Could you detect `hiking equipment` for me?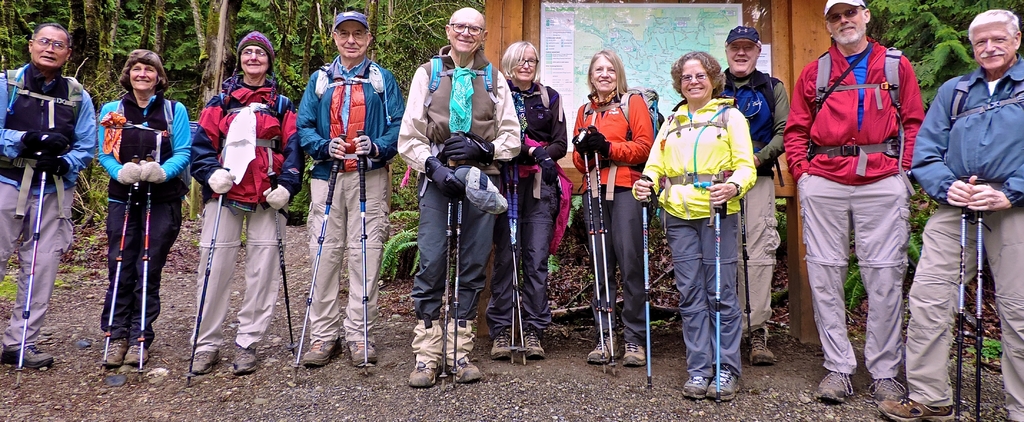
Detection result: x1=640, y1=175, x2=653, y2=392.
